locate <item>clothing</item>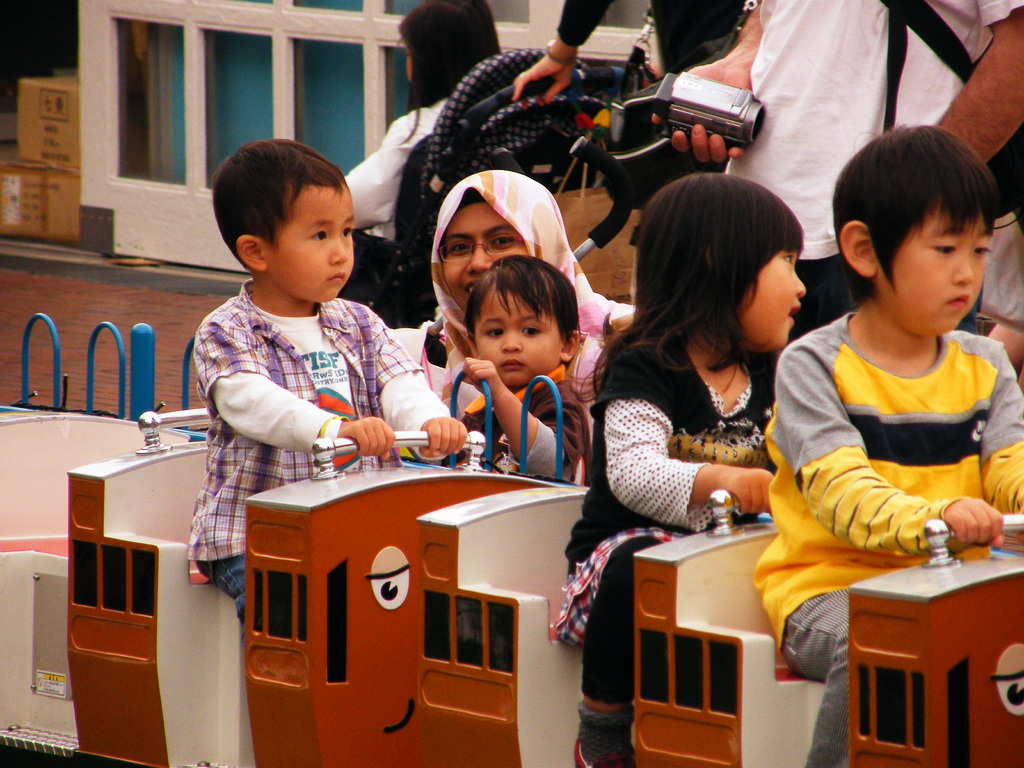
Rect(427, 186, 670, 384)
